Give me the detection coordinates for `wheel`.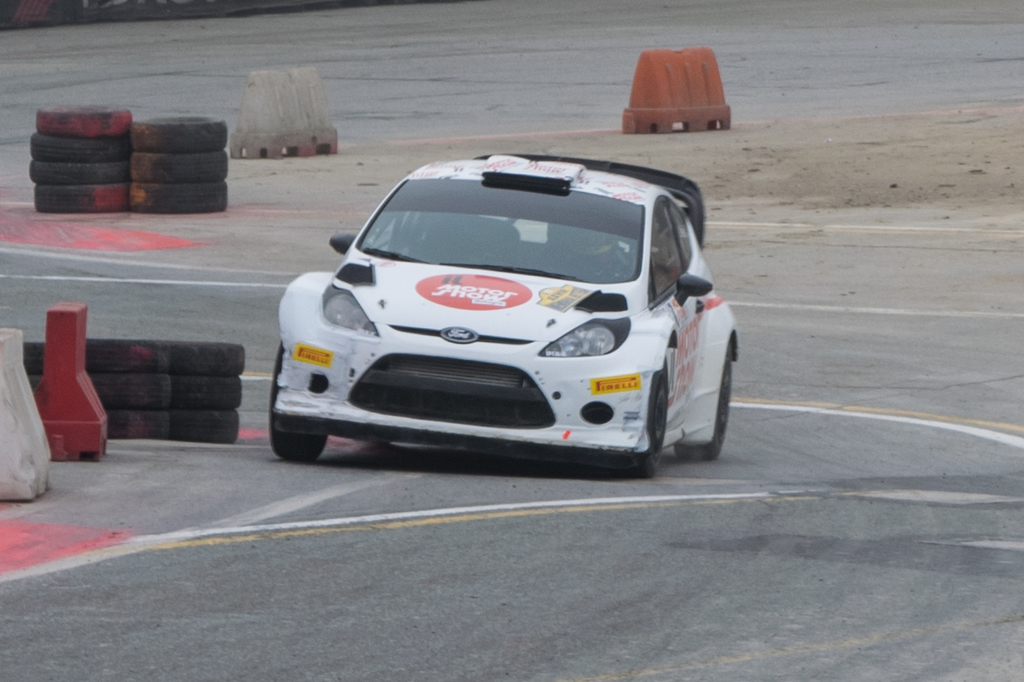
detection(31, 181, 121, 211).
